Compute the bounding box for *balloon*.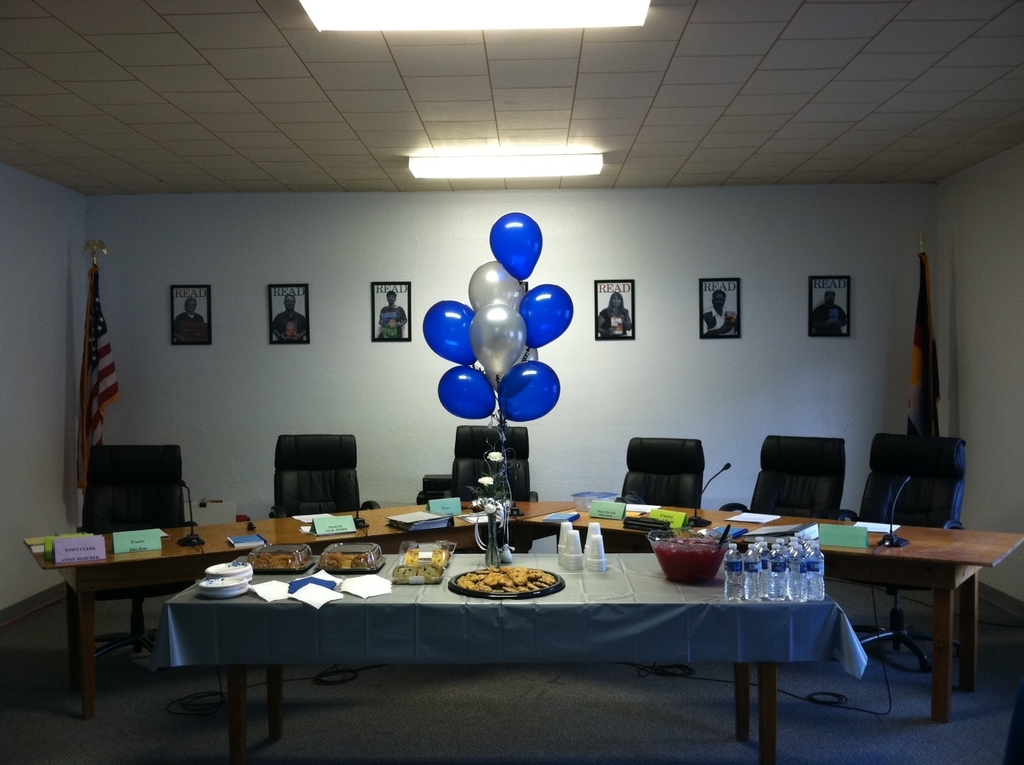
[x1=488, y1=211, x2=544, y2=281].
